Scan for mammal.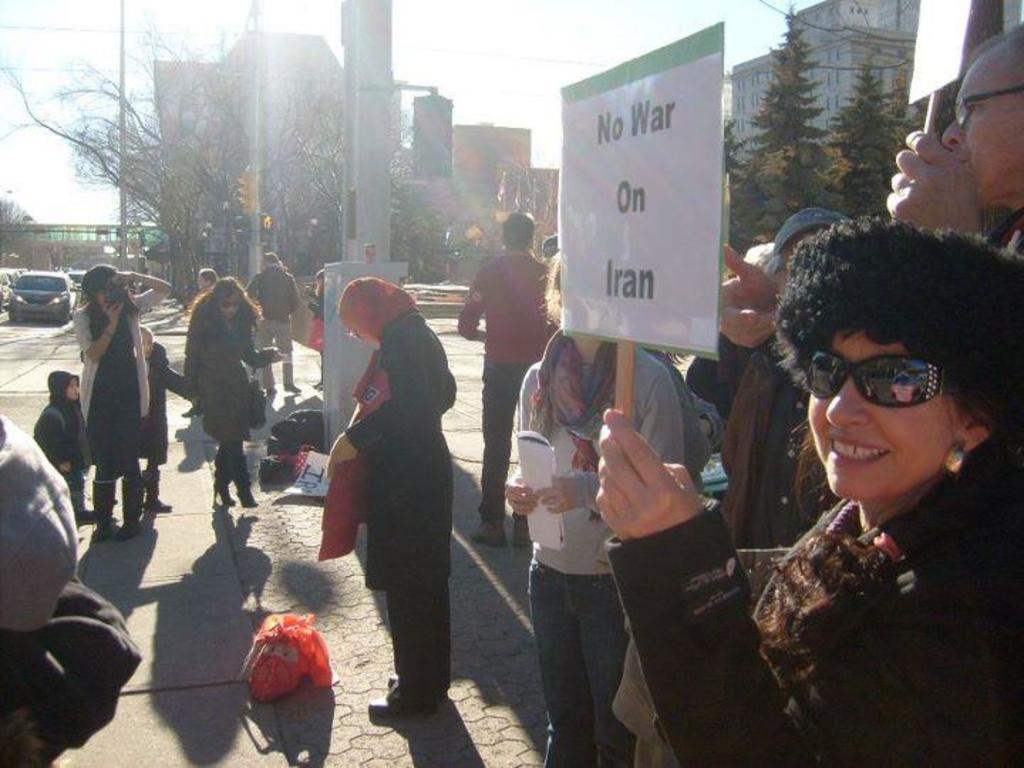
Scan result: Rect(138, 329, 203, 511).
